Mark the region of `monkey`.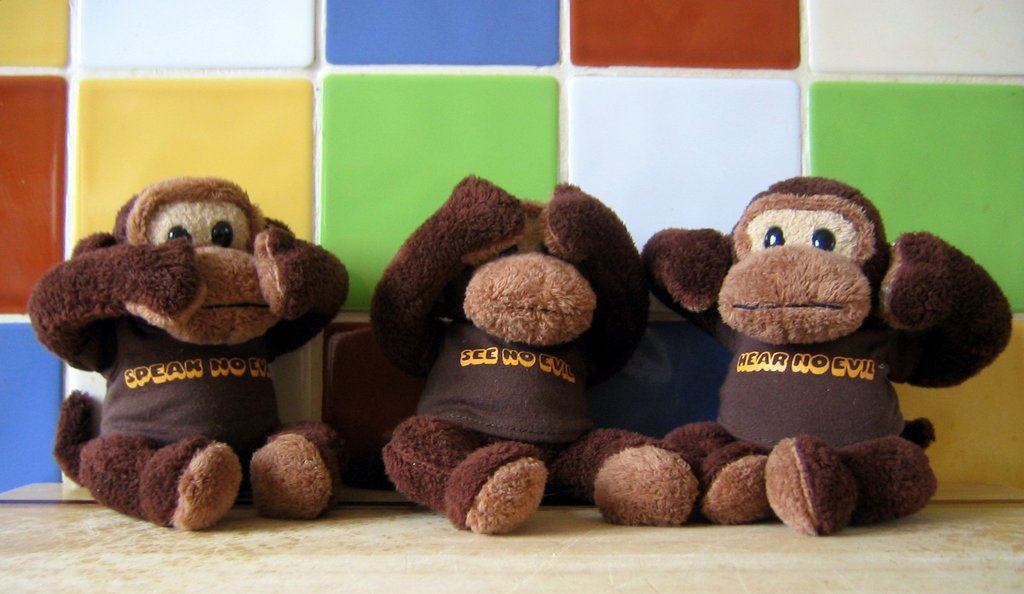
Region: BBox(367, 179, 656, 530).
